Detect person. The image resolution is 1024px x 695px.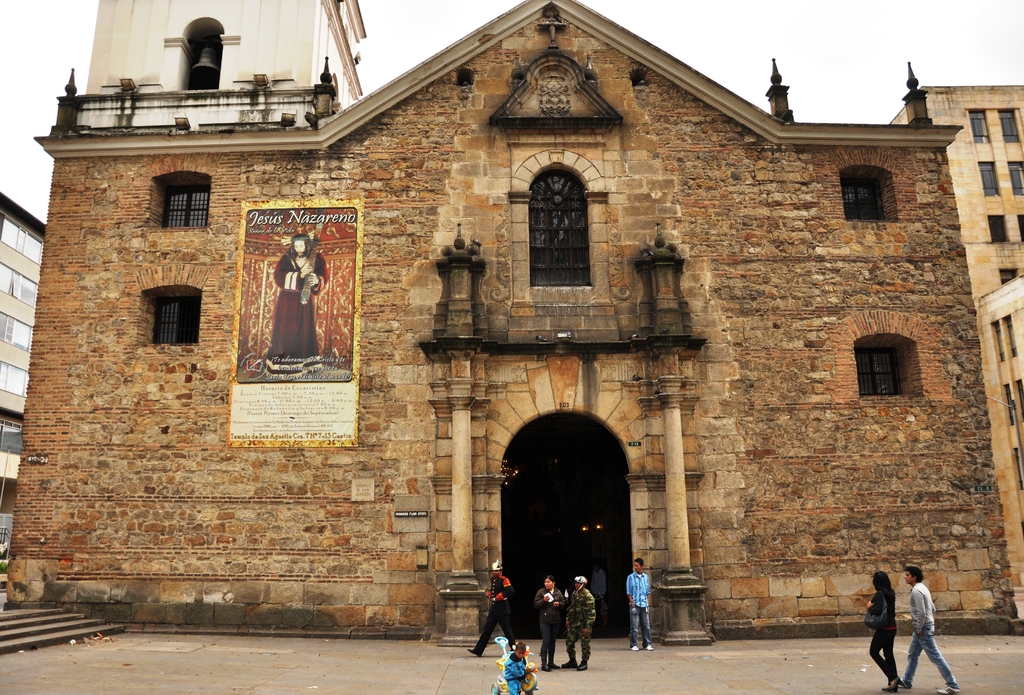
(534,573,564,673).
